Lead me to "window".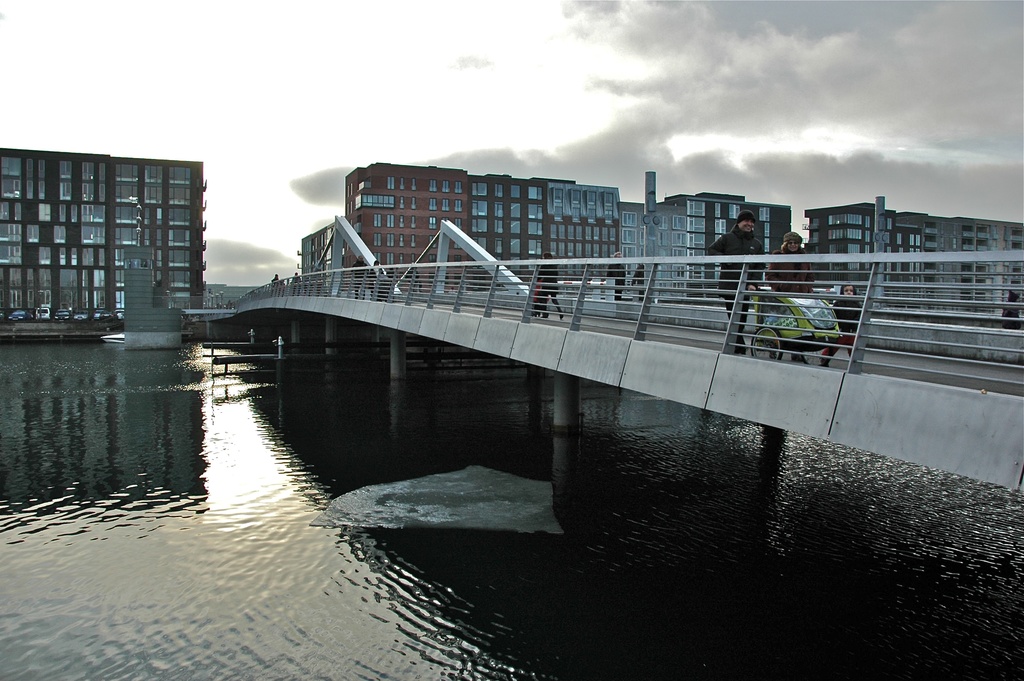
Lead to 512 240 520 254.
